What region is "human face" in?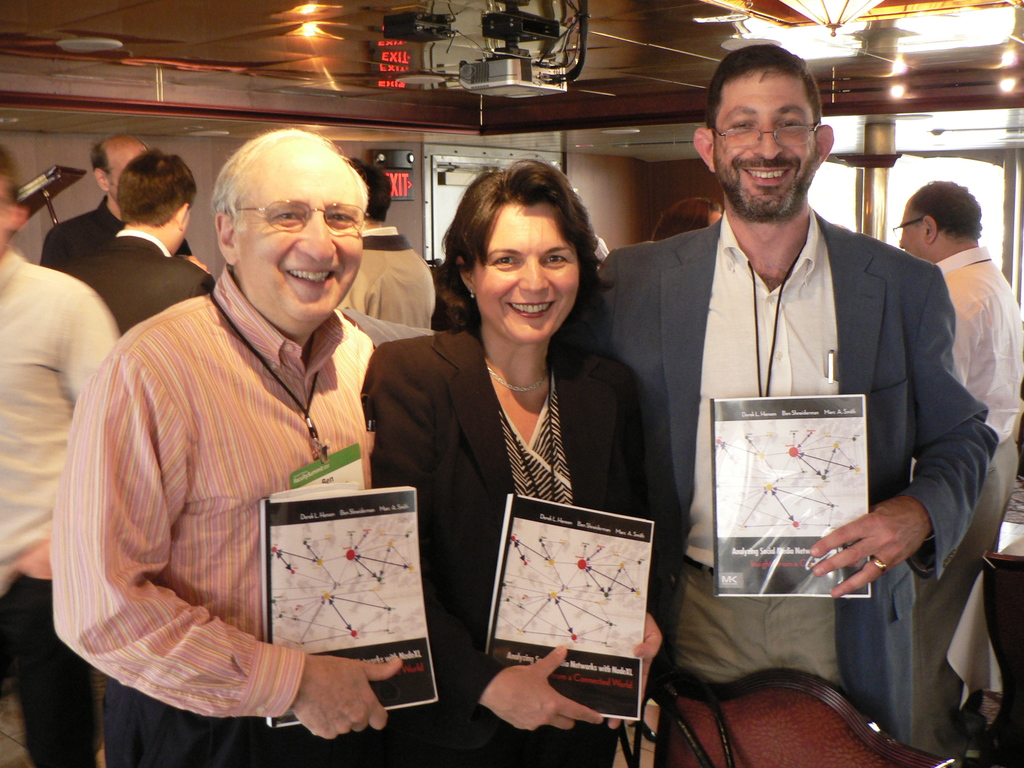
bbox=(110, 152, 134, 202).
